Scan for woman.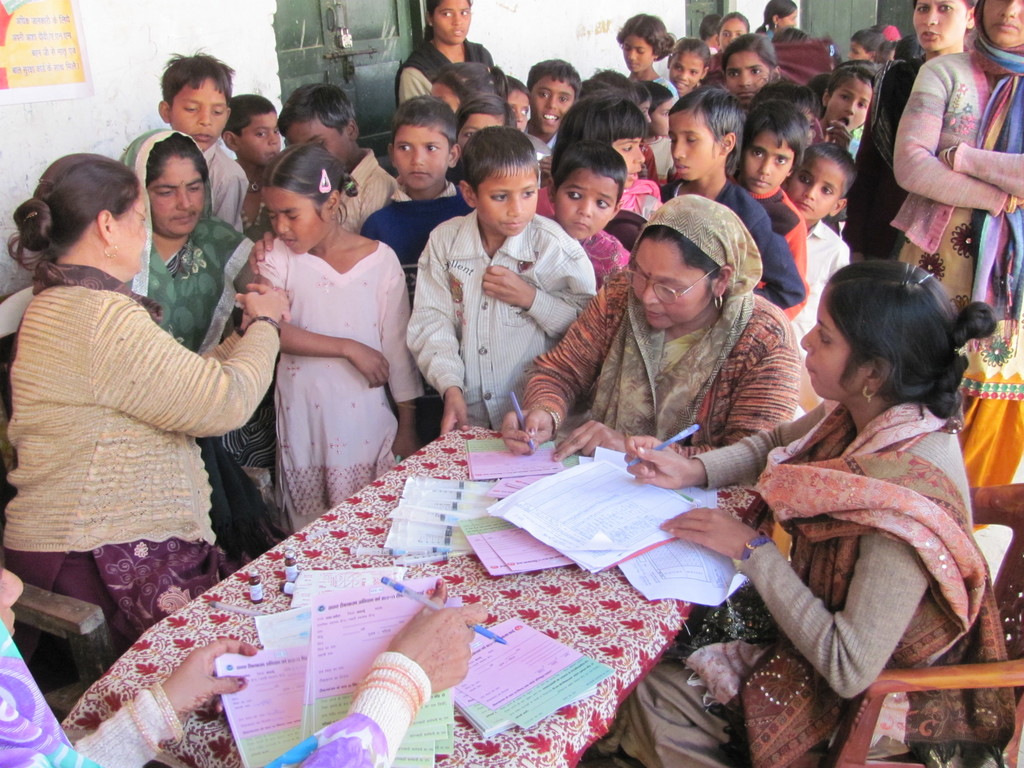
Scan result: 112/120/292/569.
